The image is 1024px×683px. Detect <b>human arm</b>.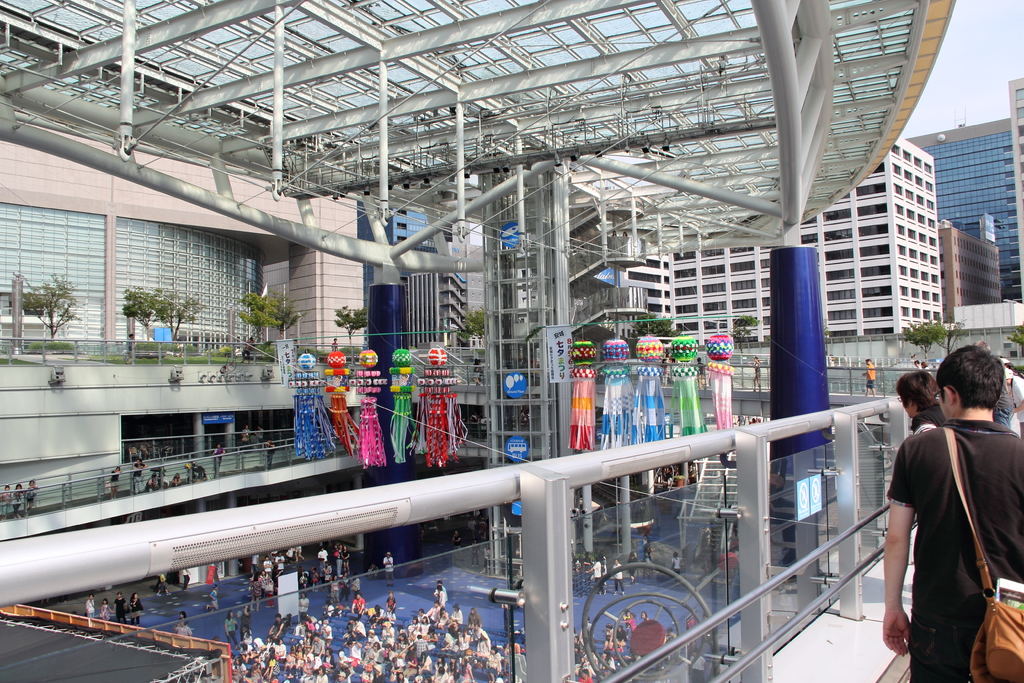
Detection: <box>240,609,246,612</box>.
